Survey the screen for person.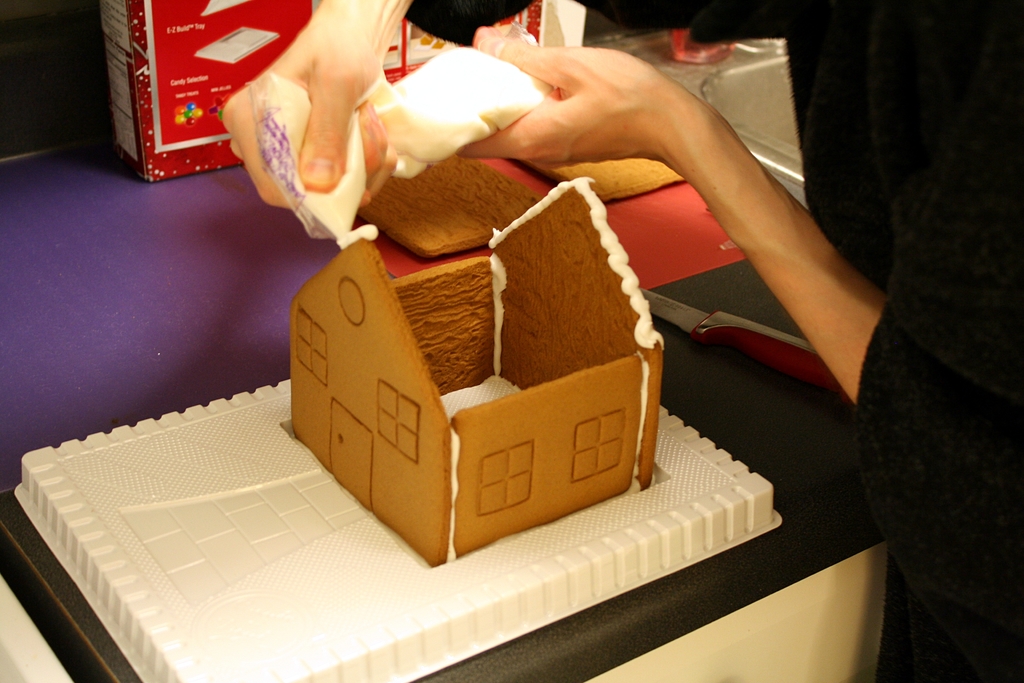
Survey found: (243, 0, 812, 584).
